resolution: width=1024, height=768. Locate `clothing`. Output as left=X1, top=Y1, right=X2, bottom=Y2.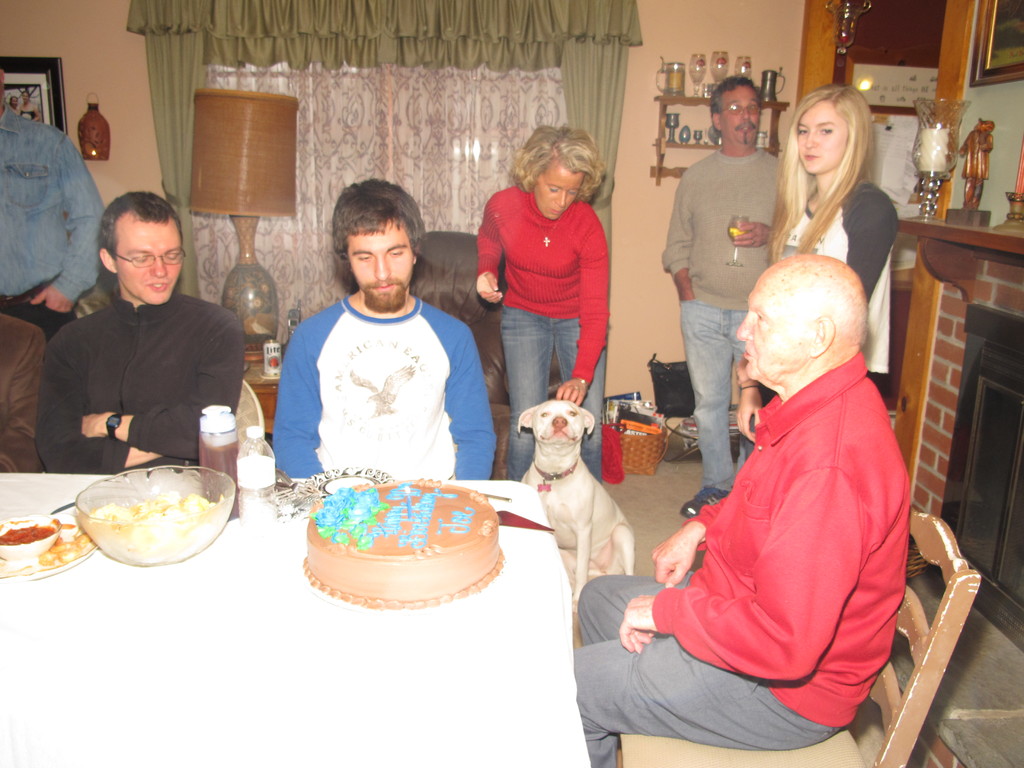
left=272, top=298, right=500, bottom=476.
